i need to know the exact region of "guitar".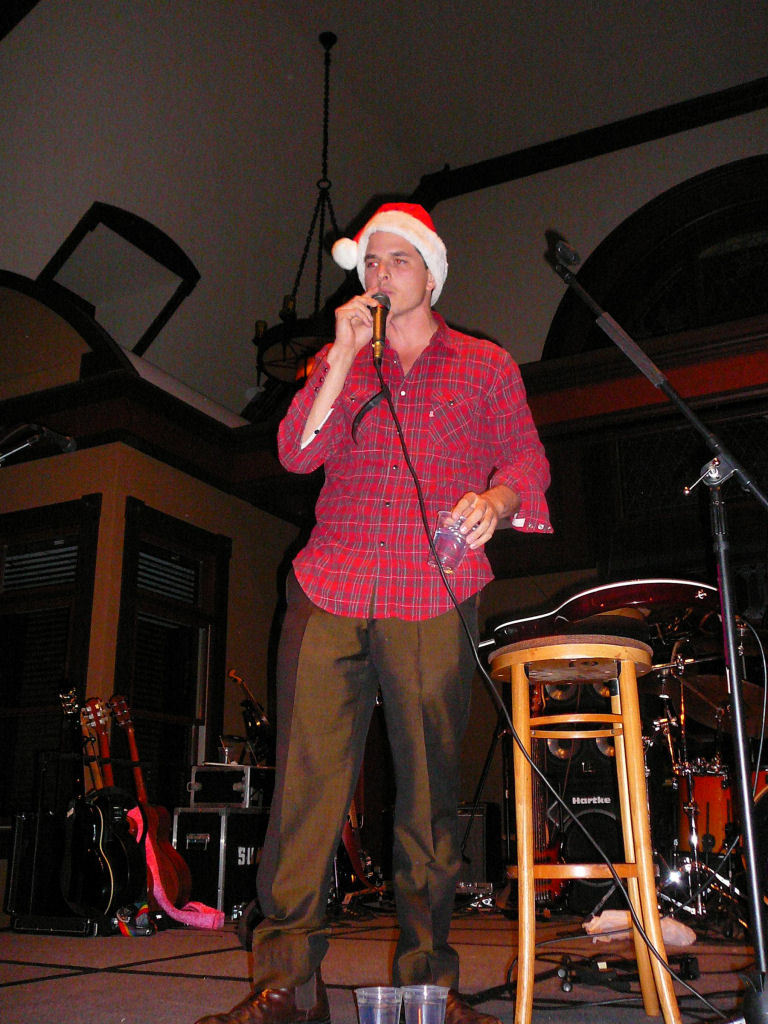
Region: <bbox>109, 697, 199, 912</bbox>.
